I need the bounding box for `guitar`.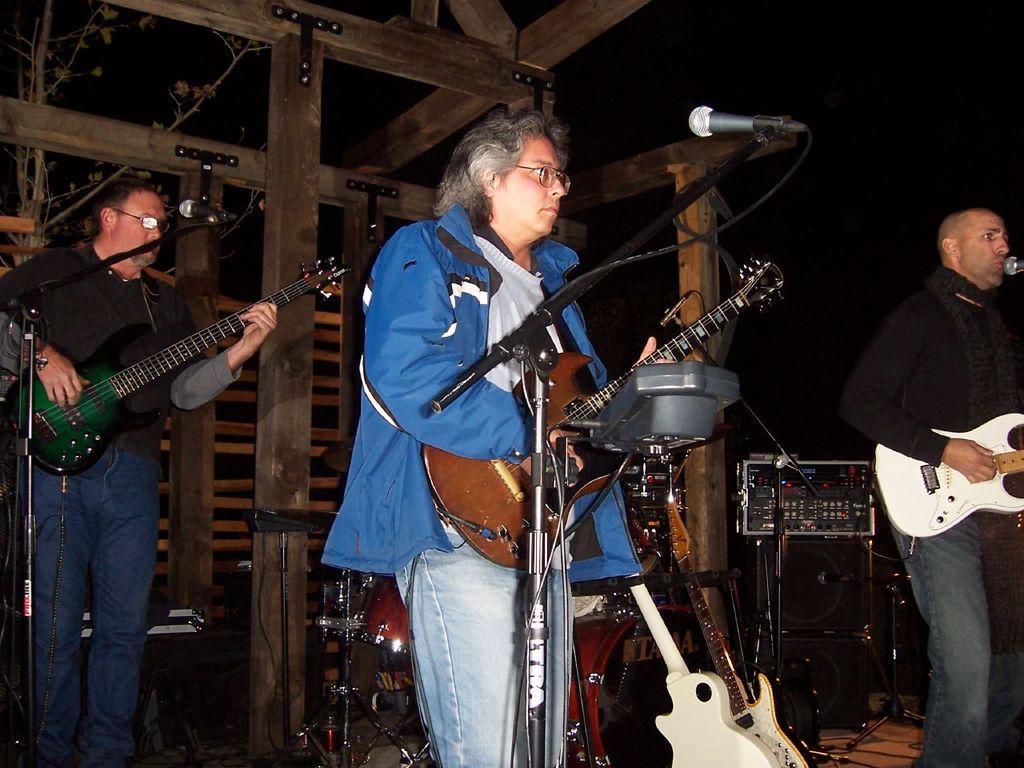
Here it is: BBox(874, 408, 1023, 536).
